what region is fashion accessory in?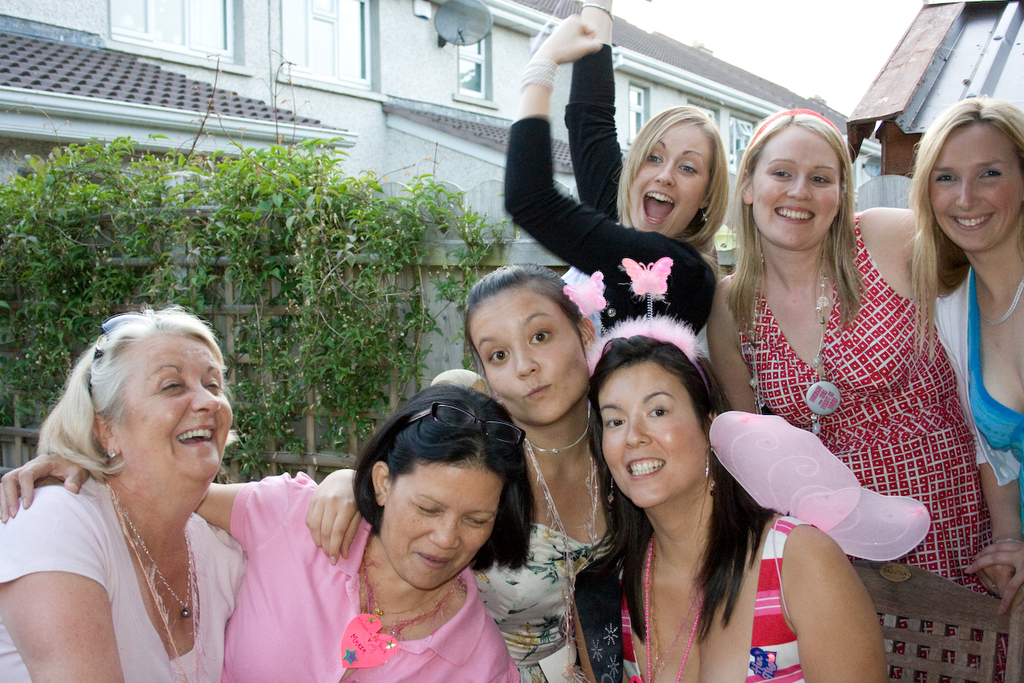
(x1=704, y1=207, x2=709, y2=221).
